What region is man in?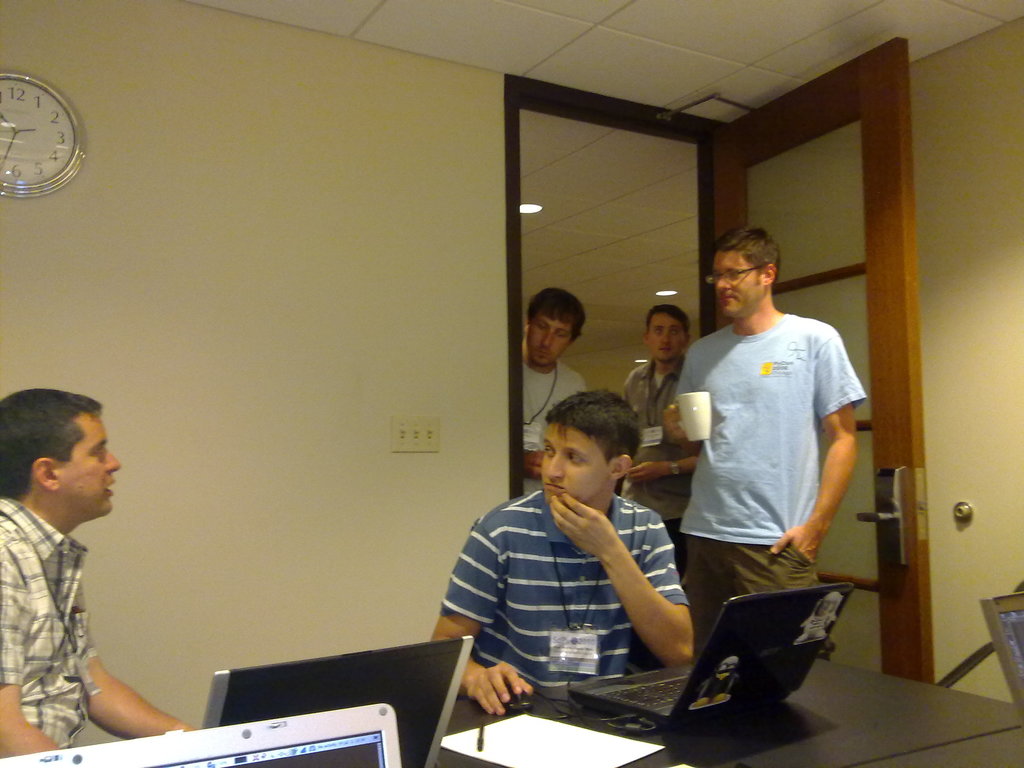
x1=3 y1=406 x2=136 y2=747.
